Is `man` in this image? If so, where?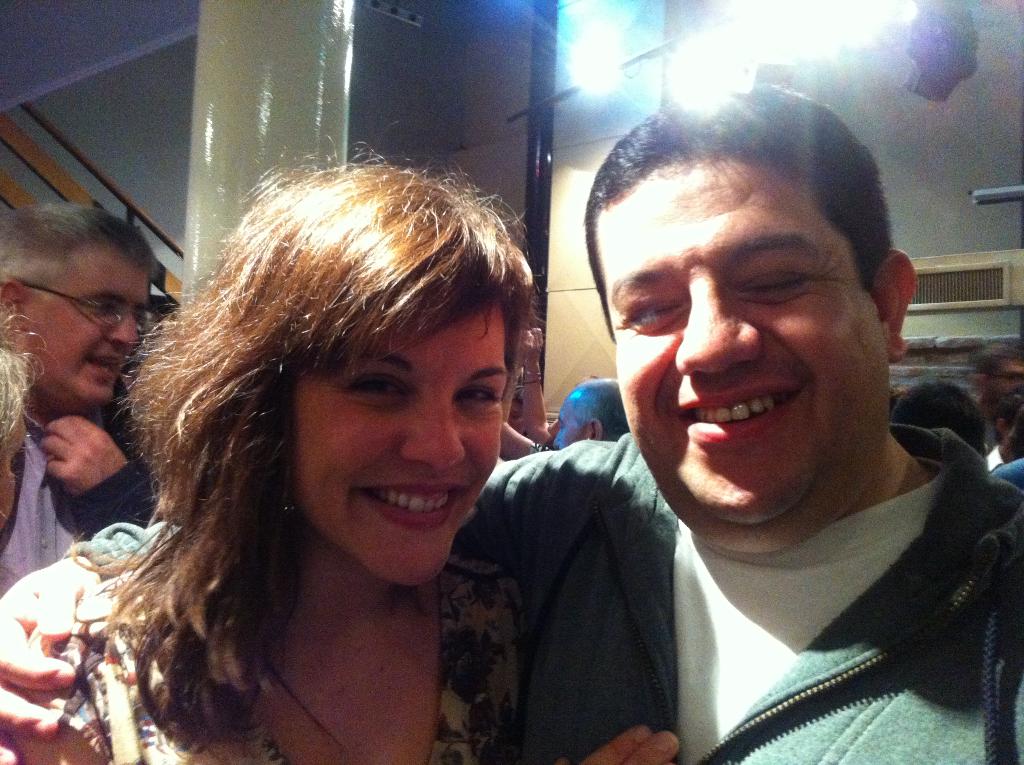
Yes, at bbox(970, 345, 1023, 451).
